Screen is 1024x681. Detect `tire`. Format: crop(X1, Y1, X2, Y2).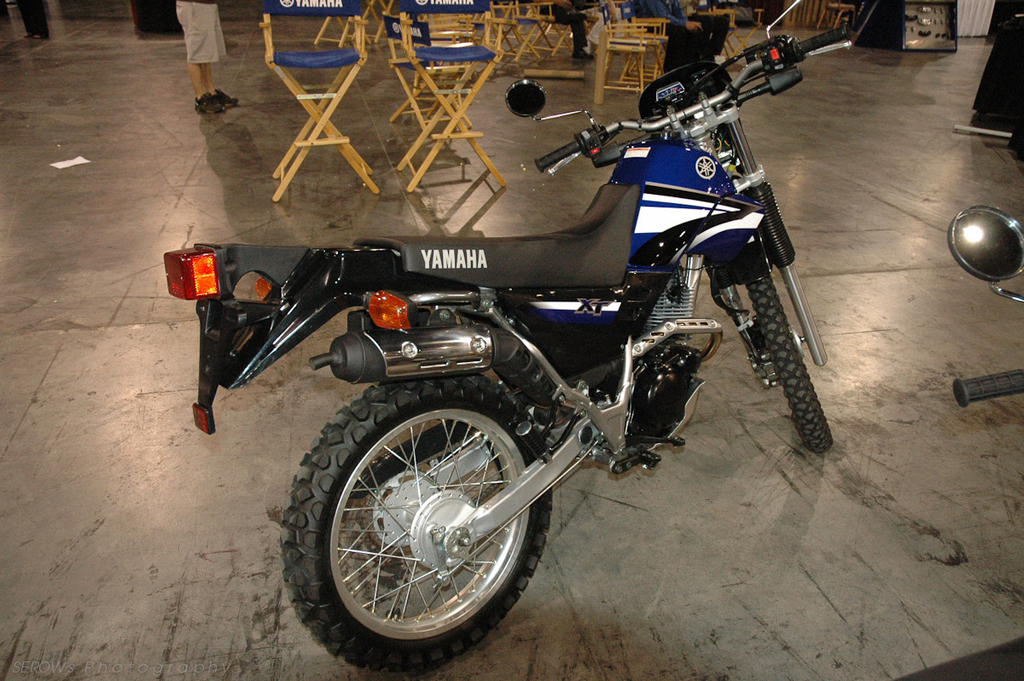
crop(283, 376, 552, 674).
